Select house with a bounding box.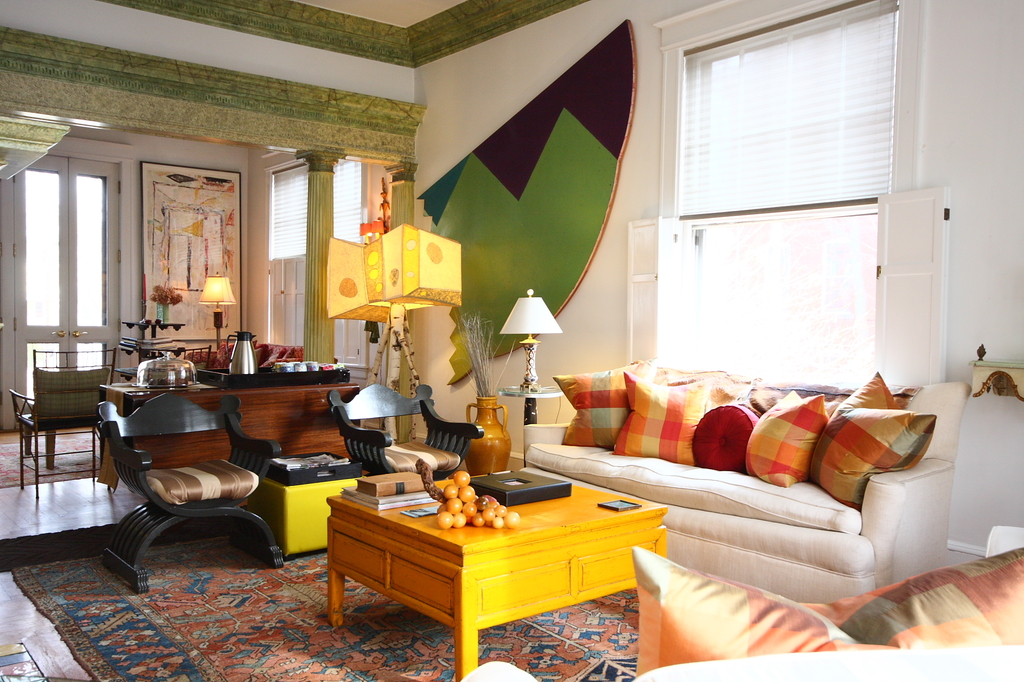
box=[6, 0, 1023, 681].
